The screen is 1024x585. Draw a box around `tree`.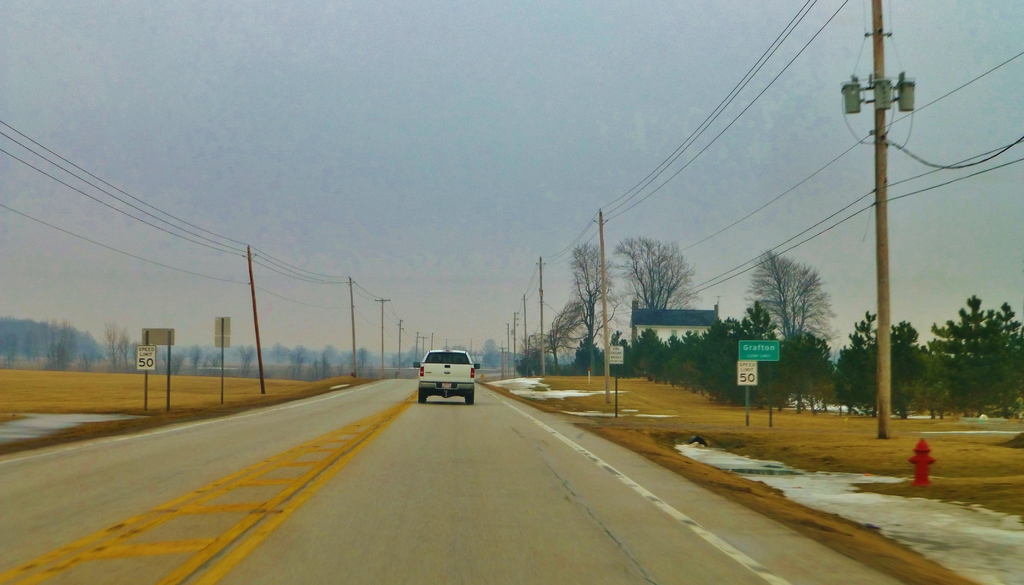
[747, 353, 792, 408].
